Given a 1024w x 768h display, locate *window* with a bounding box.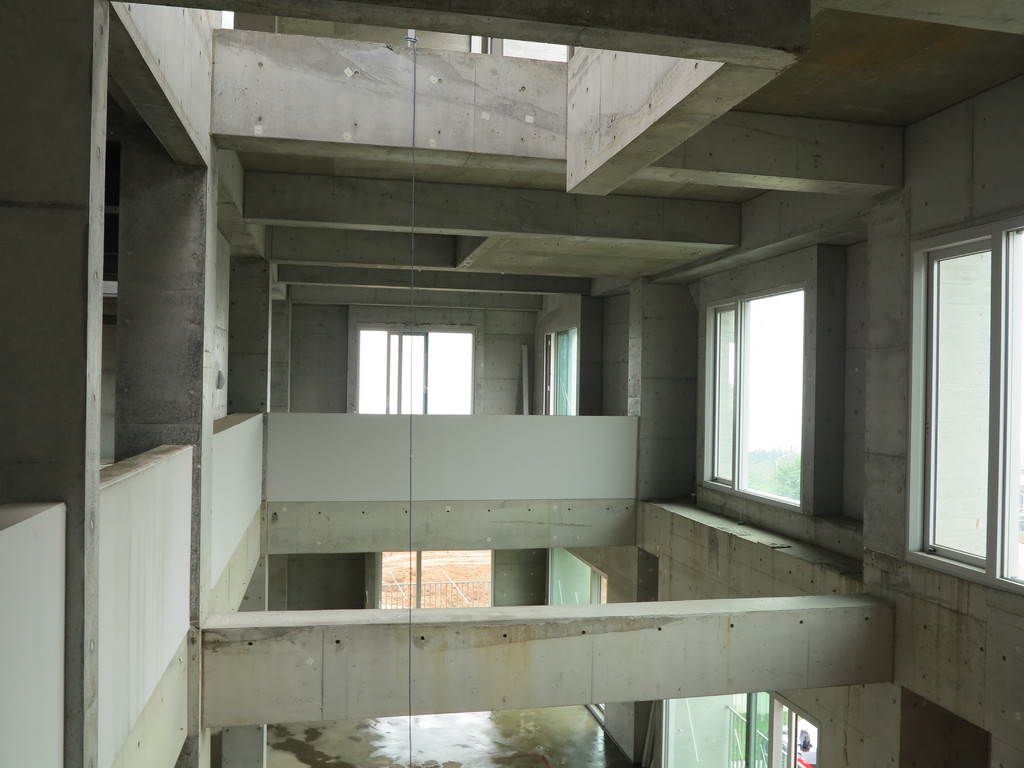
Located: left=545, top=331, right=581, bottom=429.
